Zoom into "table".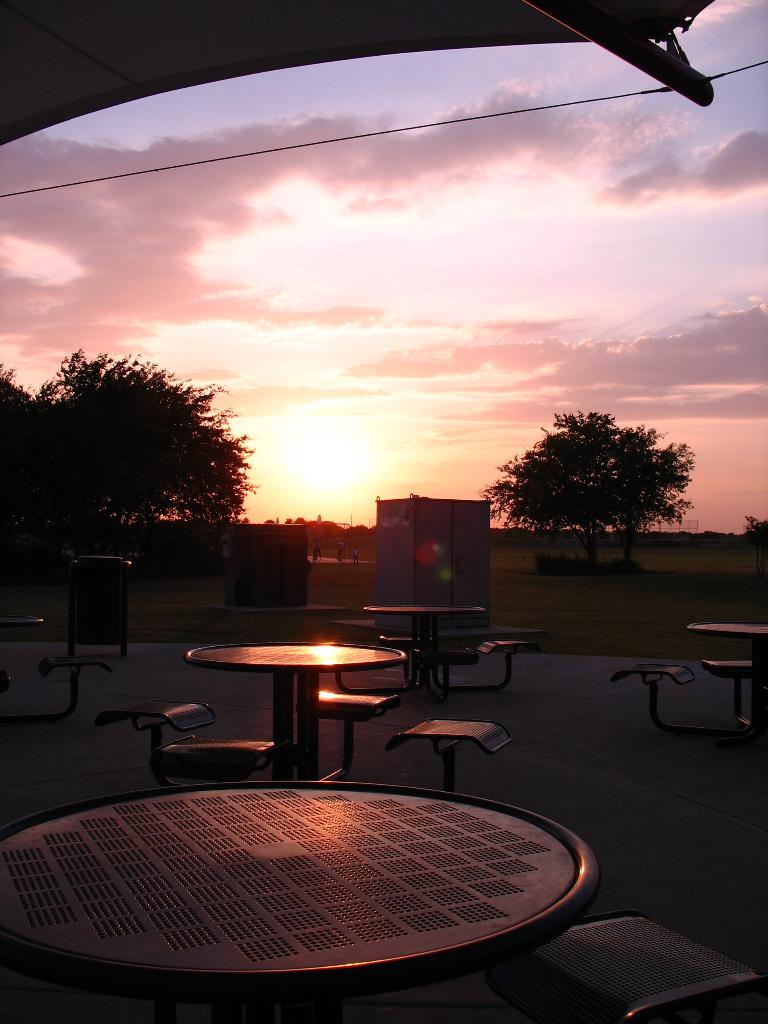
Zoom target: 2:618:54:637.
